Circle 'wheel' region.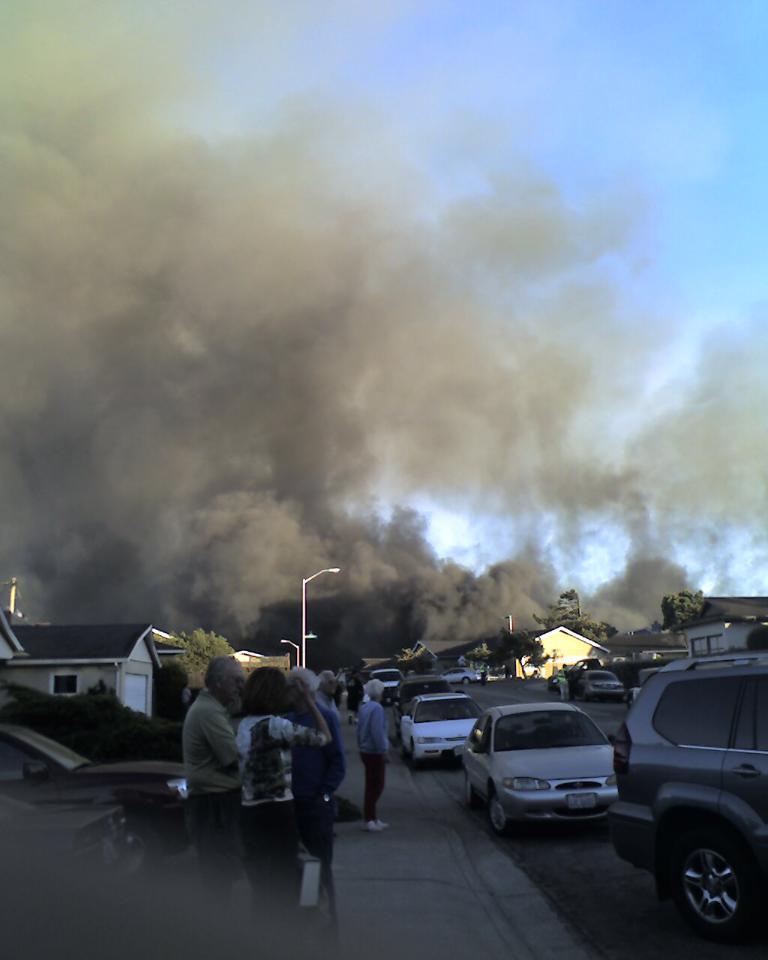
Region: [656,813,756,946].
